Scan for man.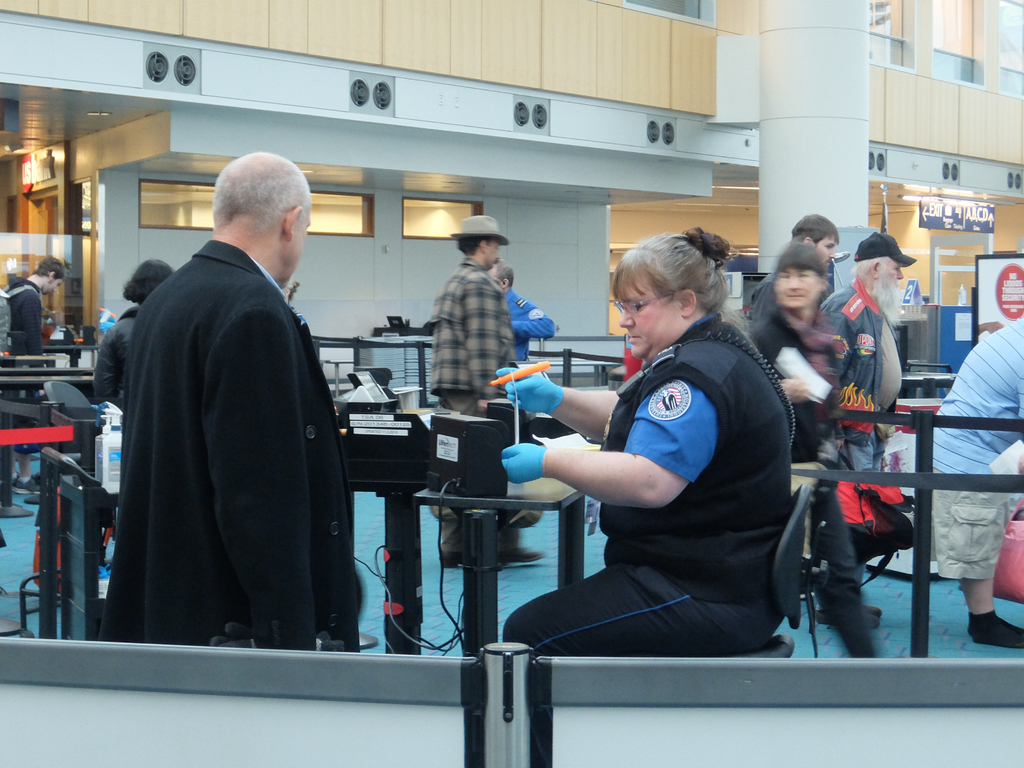
Scan result: {"left": 492, "top": 254, "right": 557, "bottom": 364}.
